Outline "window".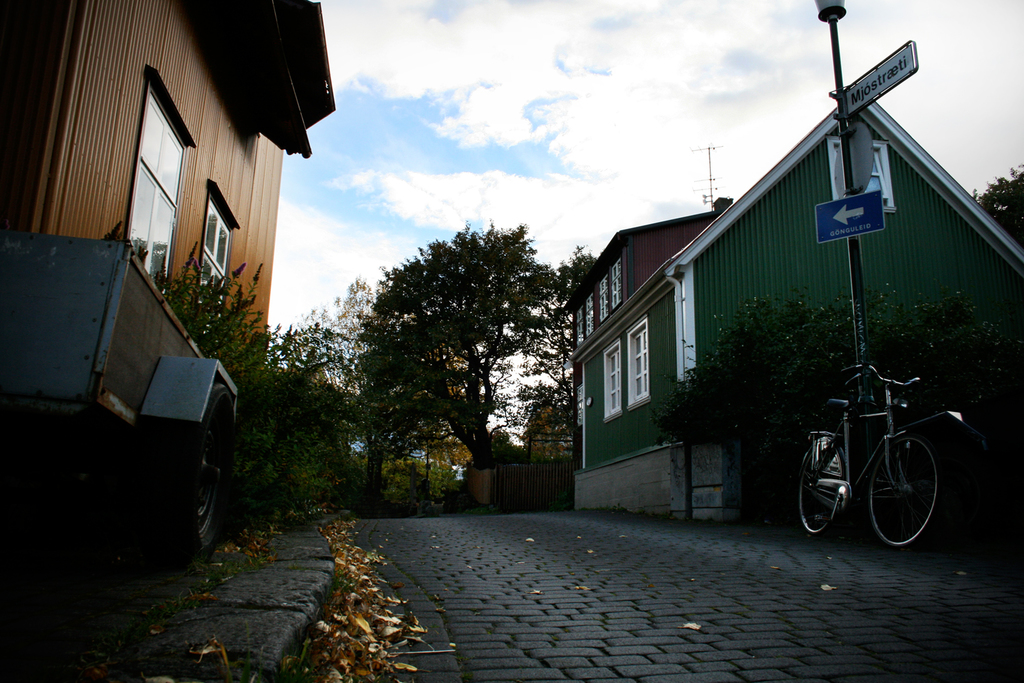
Outline: 104,33,198,322.
